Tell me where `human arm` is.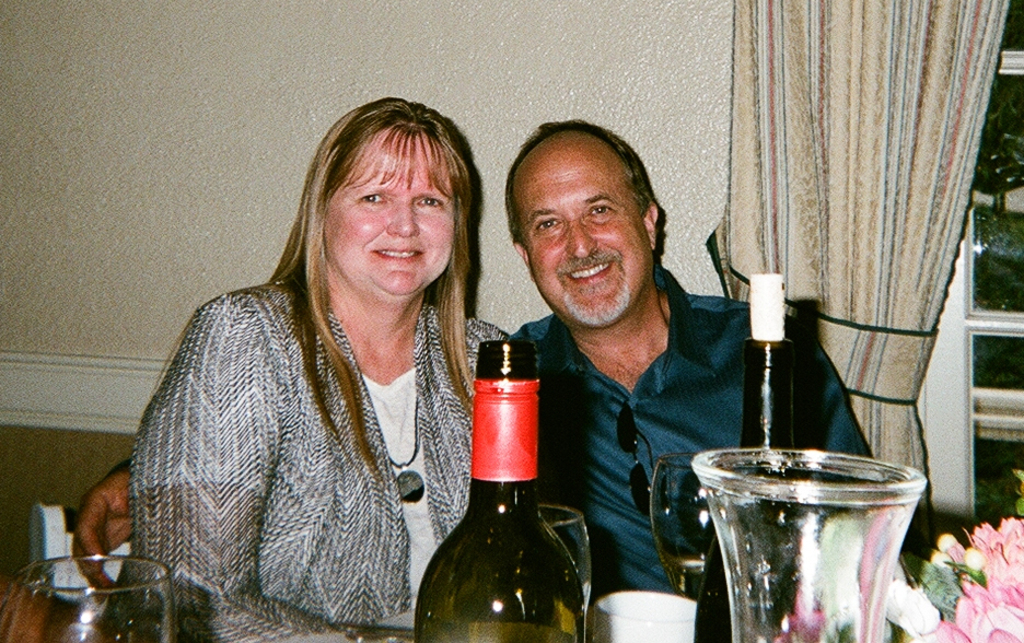
`human arm` is at bbox=[60, 452, 131, 603].
